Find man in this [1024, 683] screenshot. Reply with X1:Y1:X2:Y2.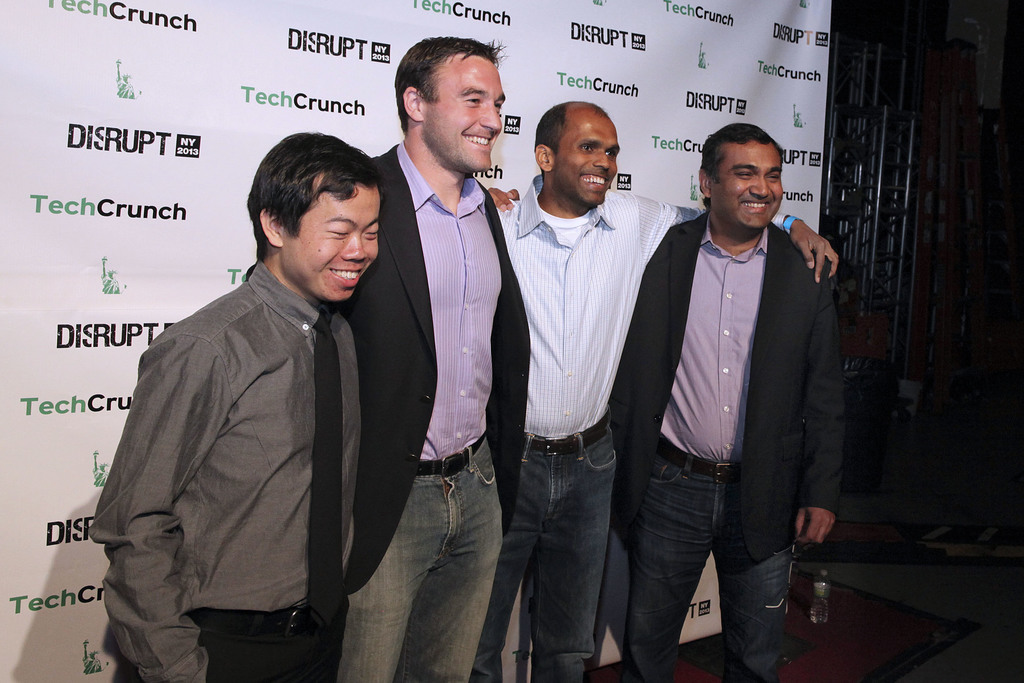
327:27:538:682.
